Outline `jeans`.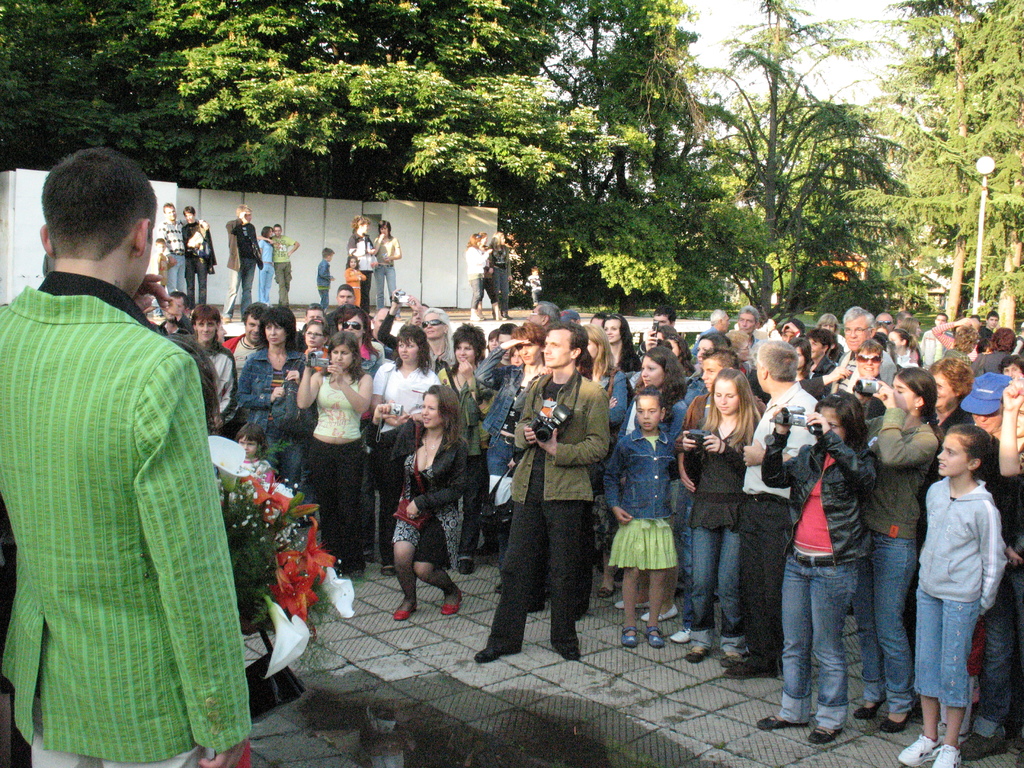
Outline: l=743, t=491, r=797, b=654.
